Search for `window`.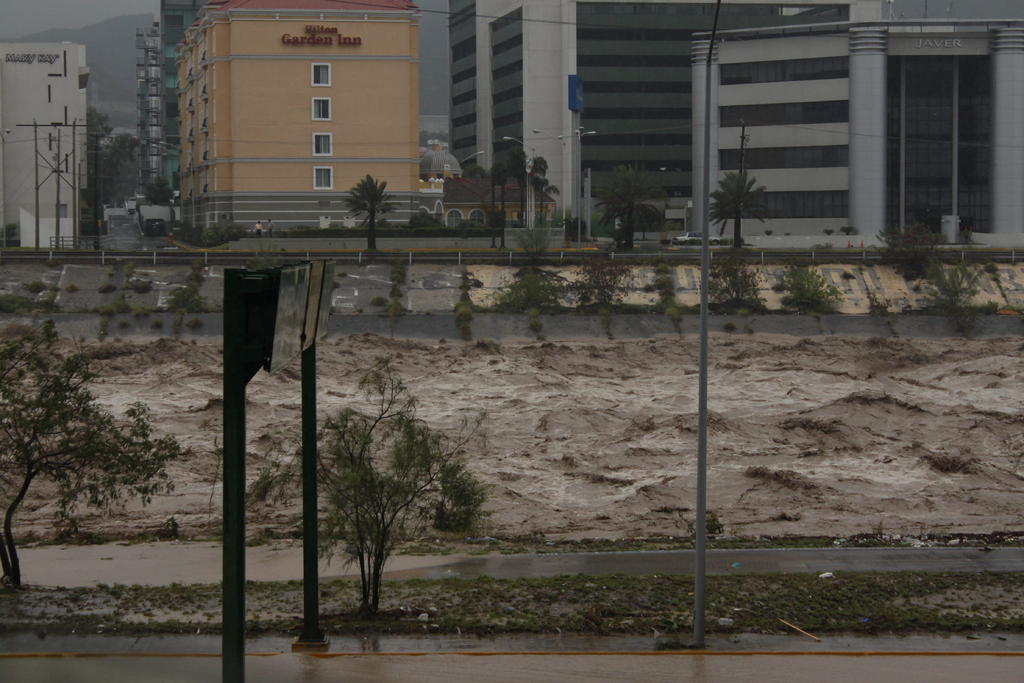
Found at bbox(578, 54, 695, 66).
